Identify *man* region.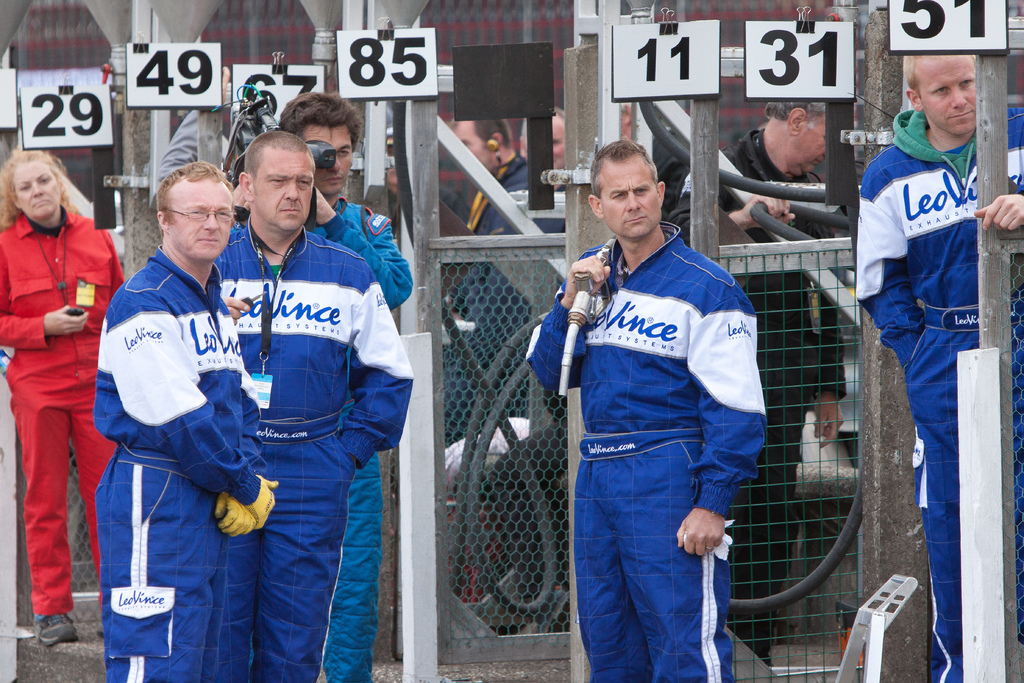
Region: box(95, 158, 280, 682).
